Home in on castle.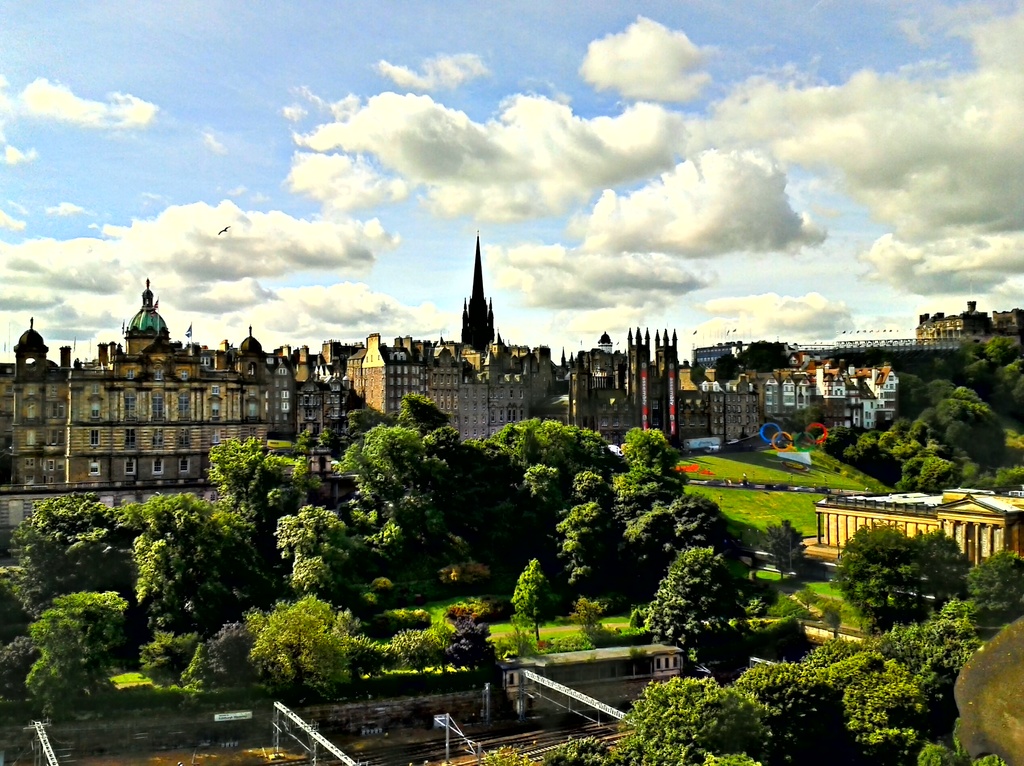
Homed in at region(95, 244, 572, 504).
